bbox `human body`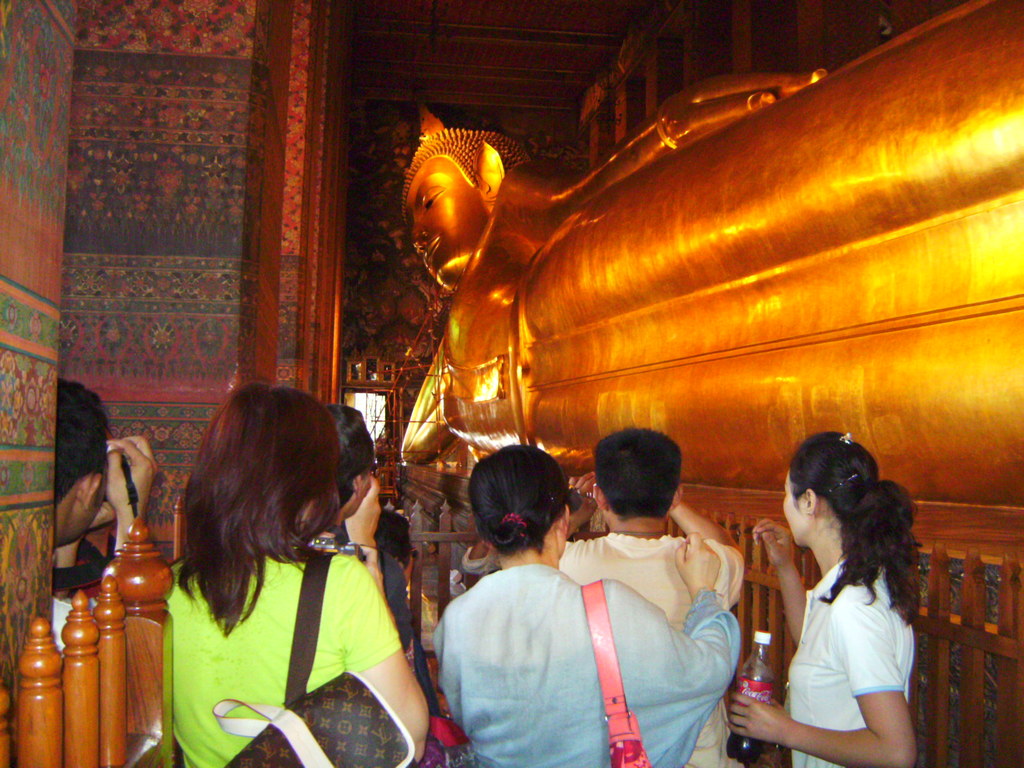
[x1=561, y1=423, x2=751, y2=767]
